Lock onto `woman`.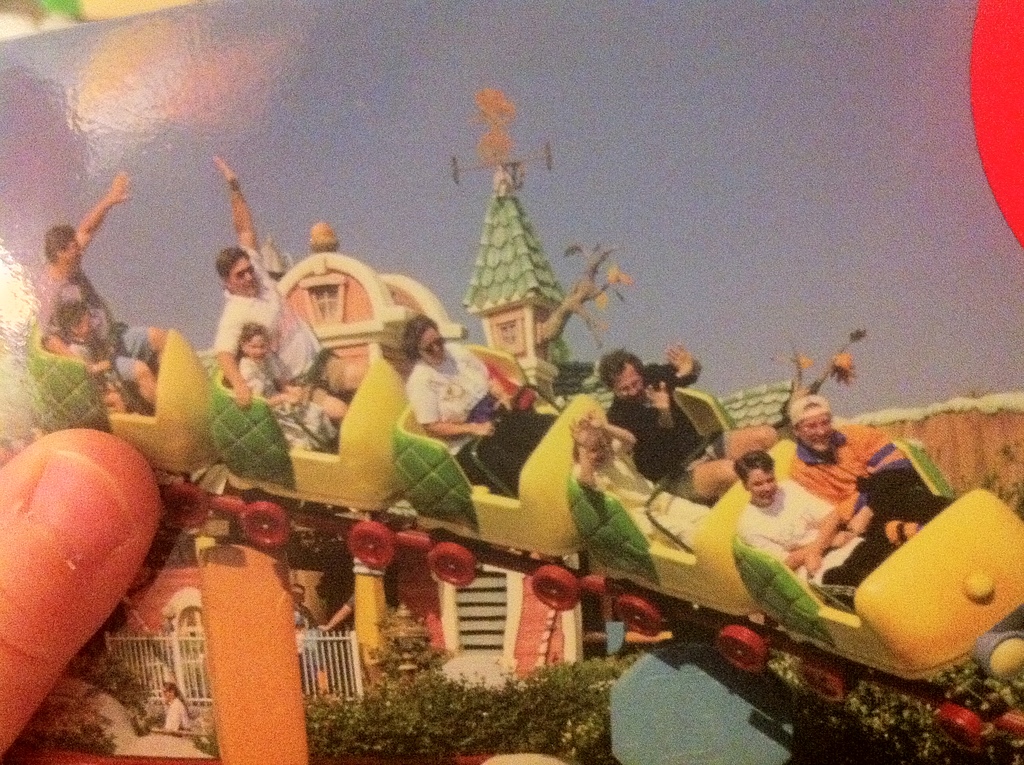
Locked: bbox(399, 316, 487, 453).
